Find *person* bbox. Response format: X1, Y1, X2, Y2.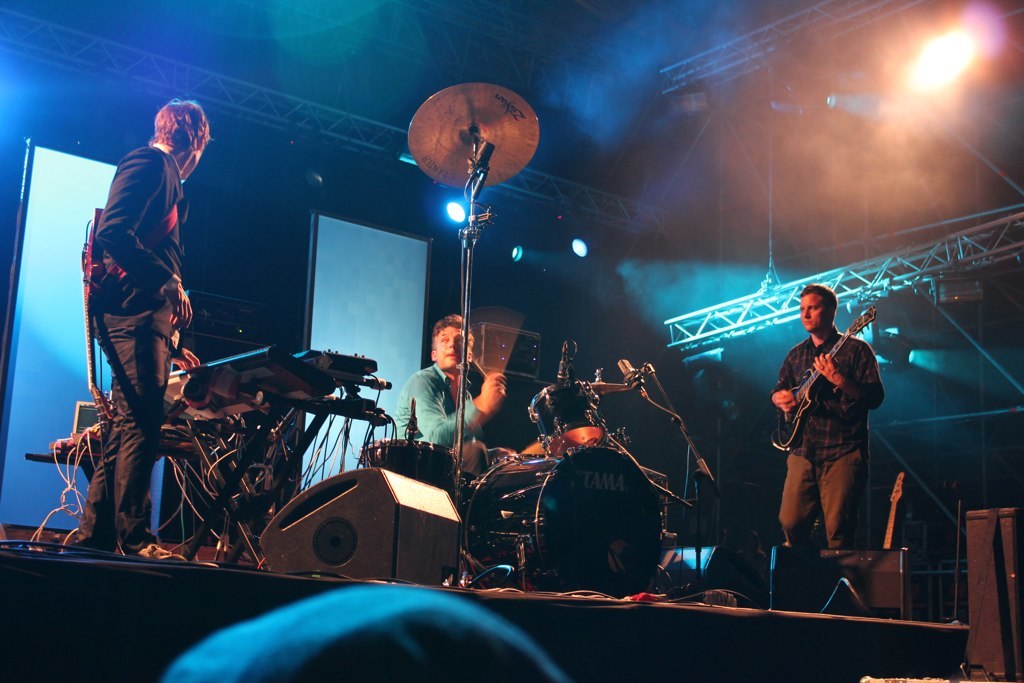
399, 301, 511, 469.
